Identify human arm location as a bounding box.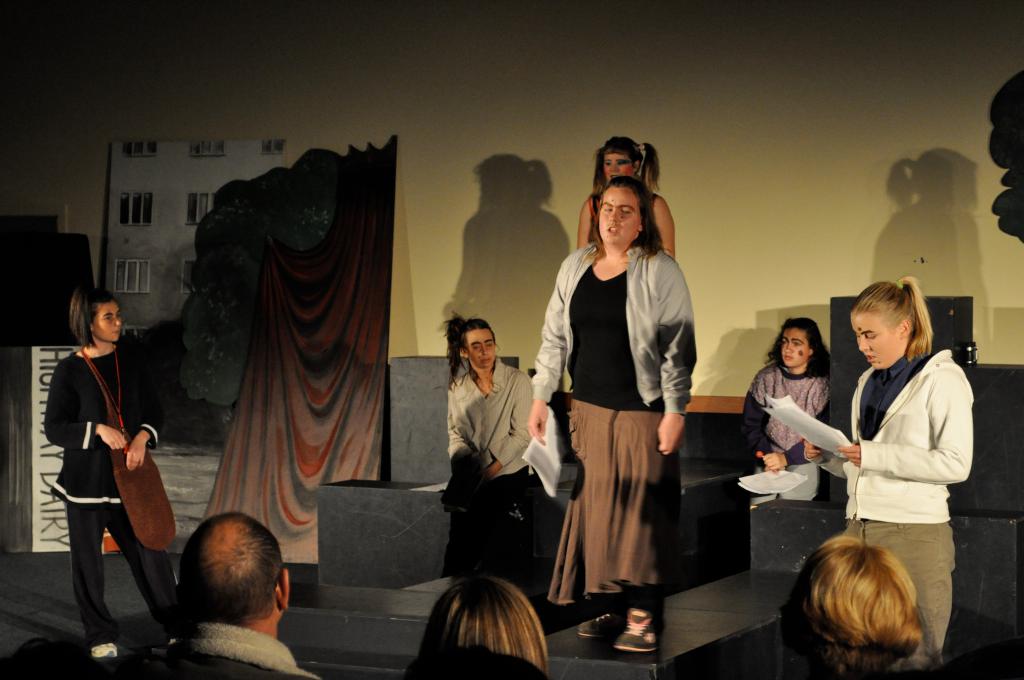
124:346:179:483.
